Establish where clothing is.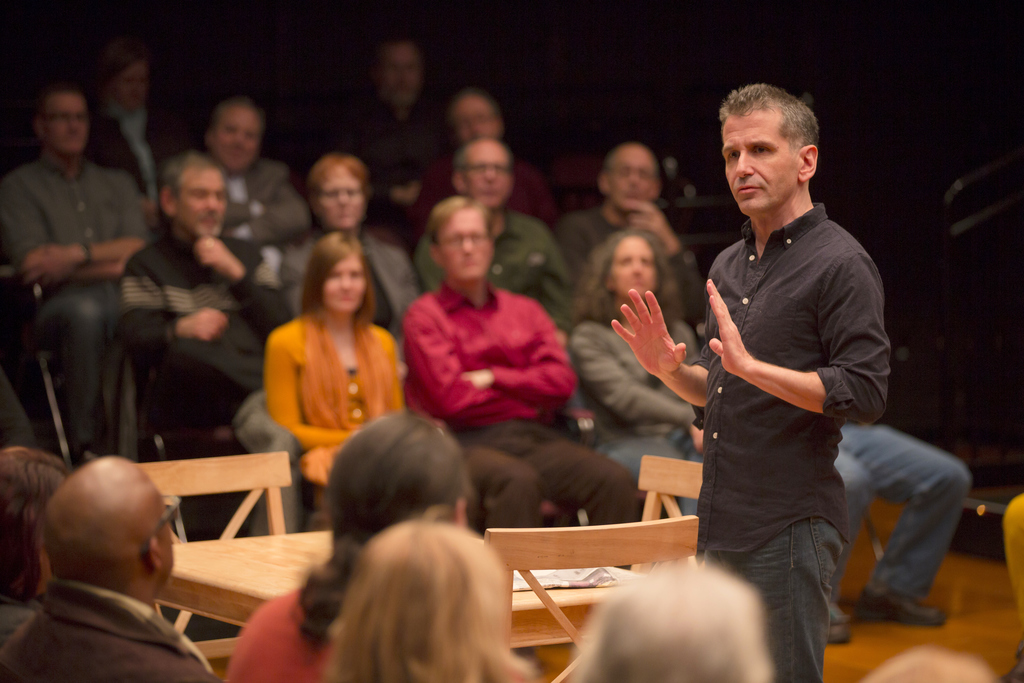
Established at [83, 108, 200, 189].
